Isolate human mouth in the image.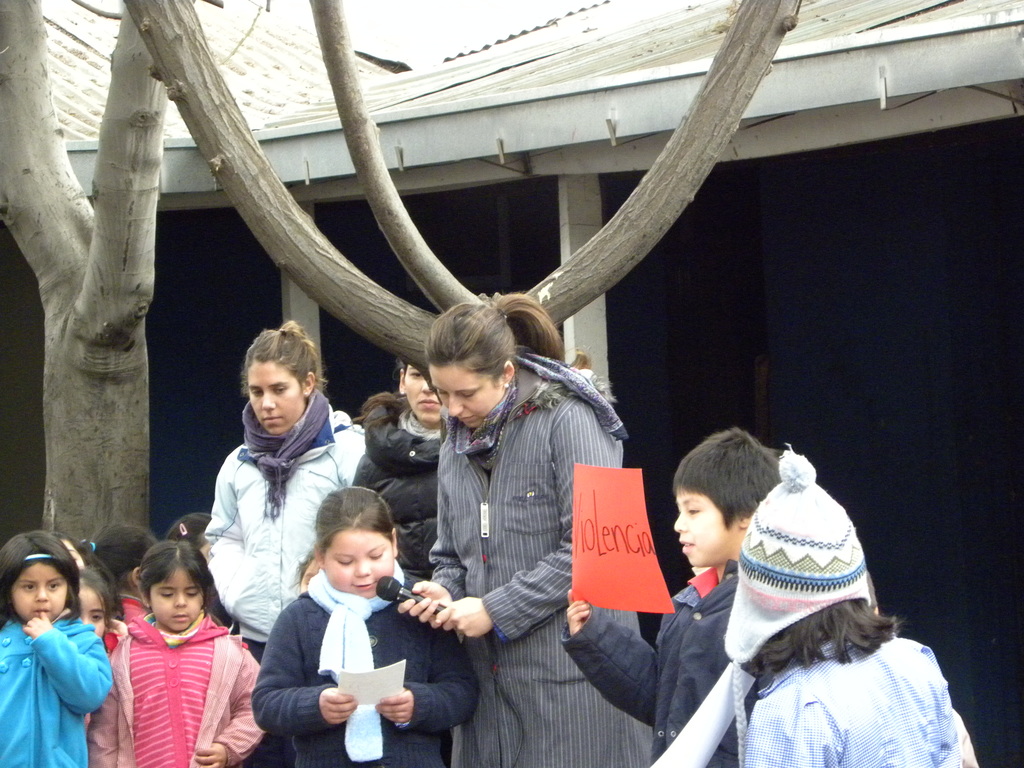
Isolated region: 680, 540, 693, 555.
